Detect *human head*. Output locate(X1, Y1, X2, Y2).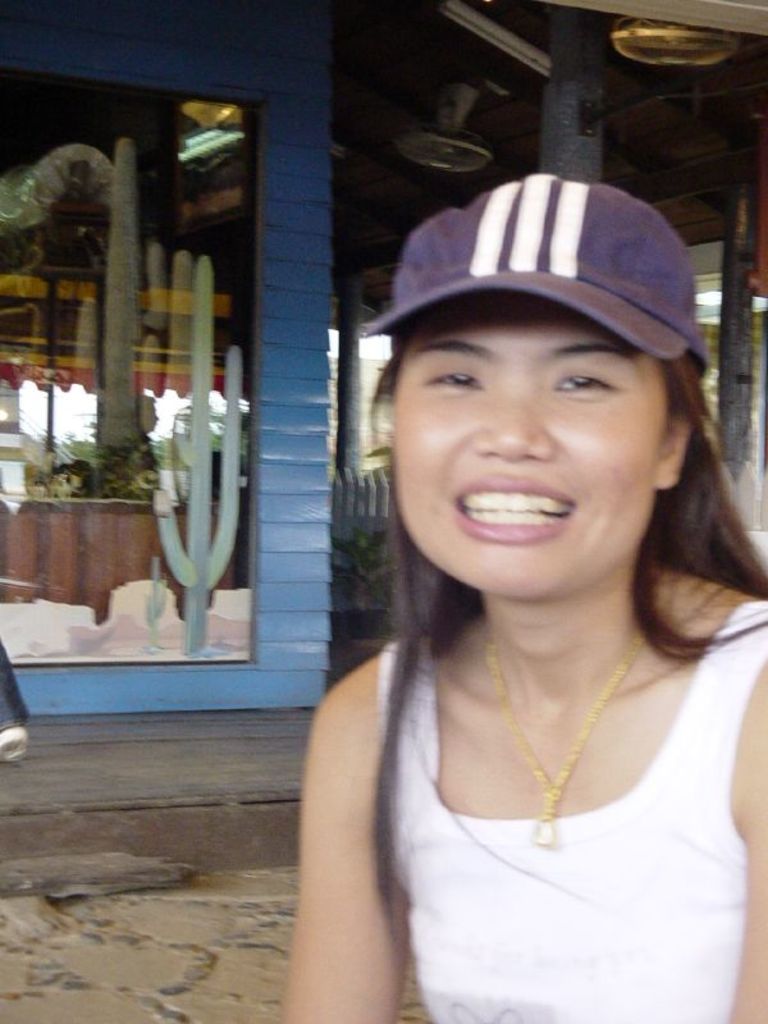
locate(355, 168, 763, 628).
